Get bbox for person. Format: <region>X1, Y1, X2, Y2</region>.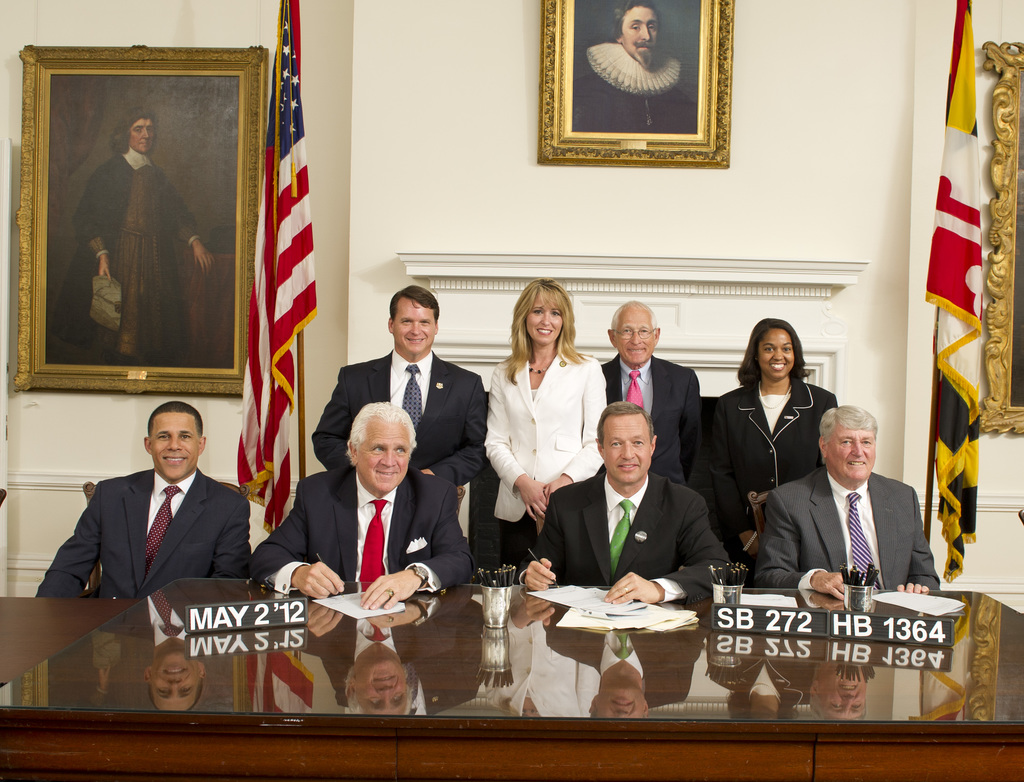
<region>63, 96, 221, 362</region>.
